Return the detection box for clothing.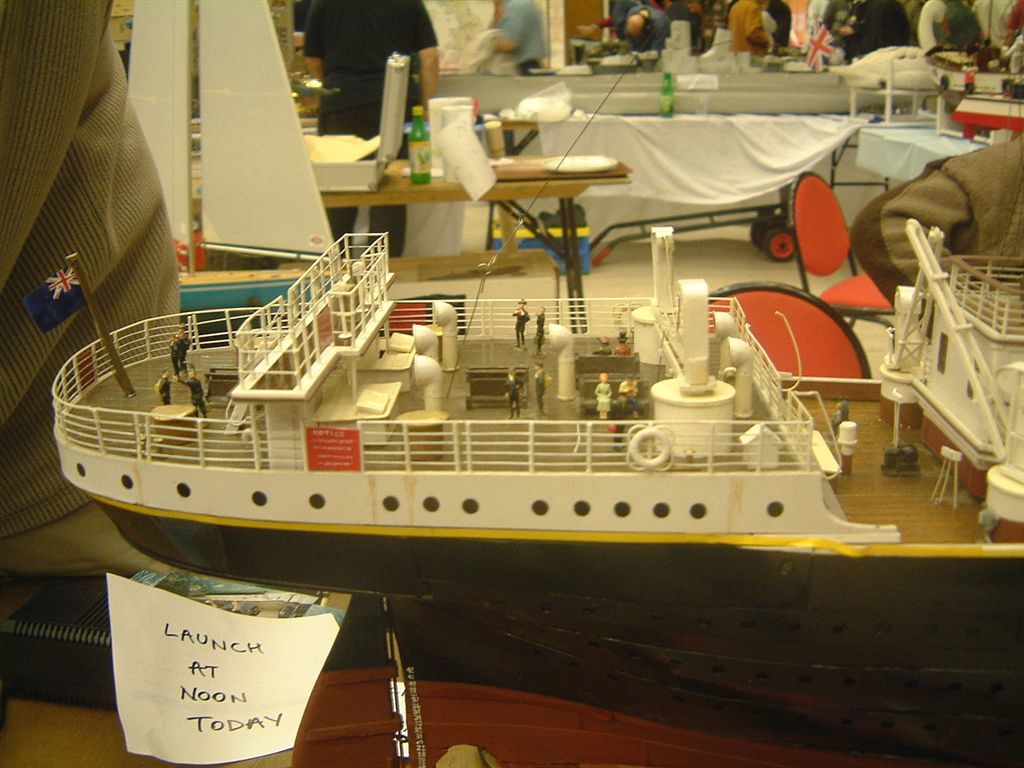
box(628, 388, 643, 413).
